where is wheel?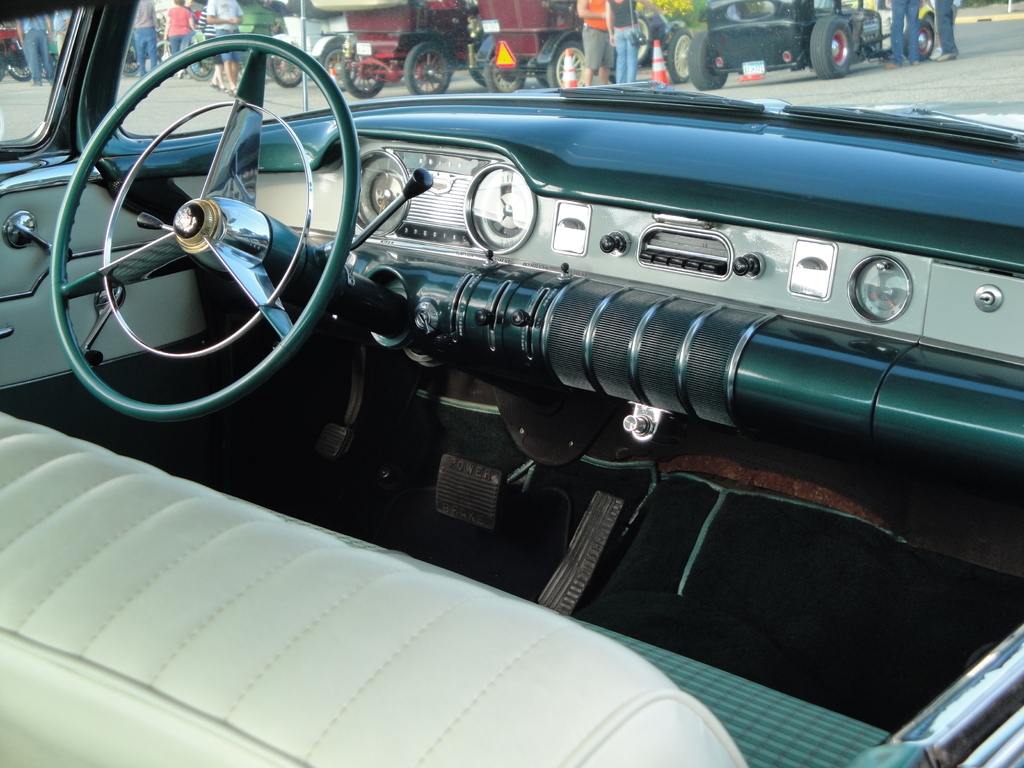
bbox=(155, 41, 173, 61).
